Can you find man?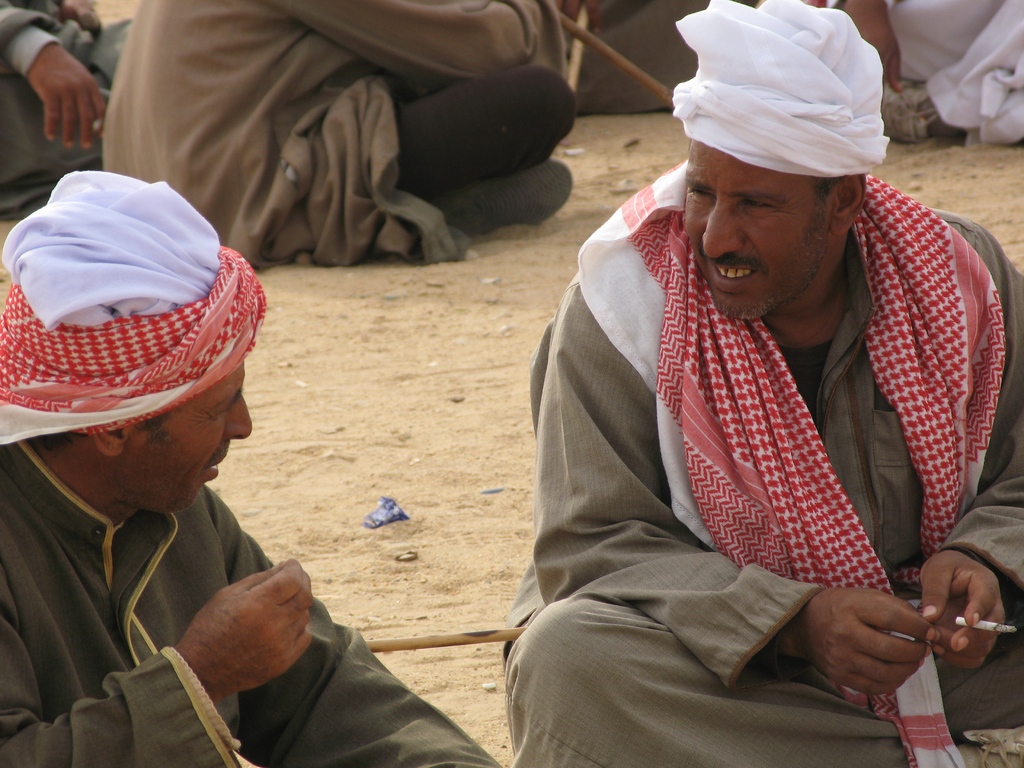
Yes, bounding box: 0, 0, 138, 218.
